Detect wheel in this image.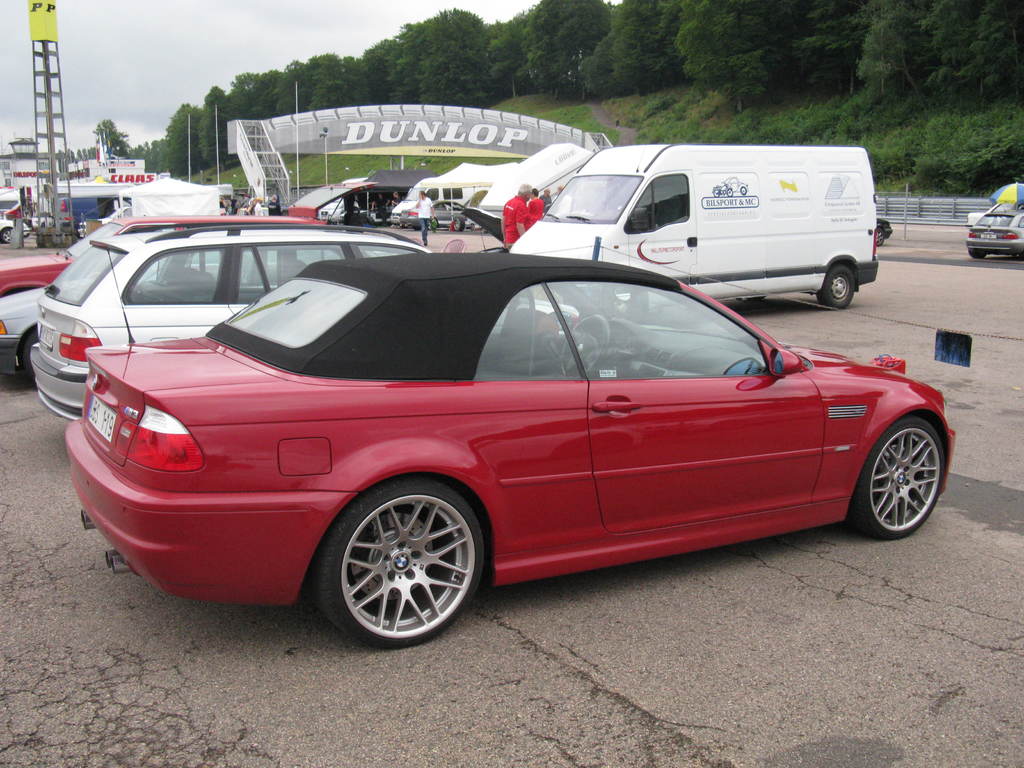
Detection: [x1=849, y1=415, x2=944, y2=541].
